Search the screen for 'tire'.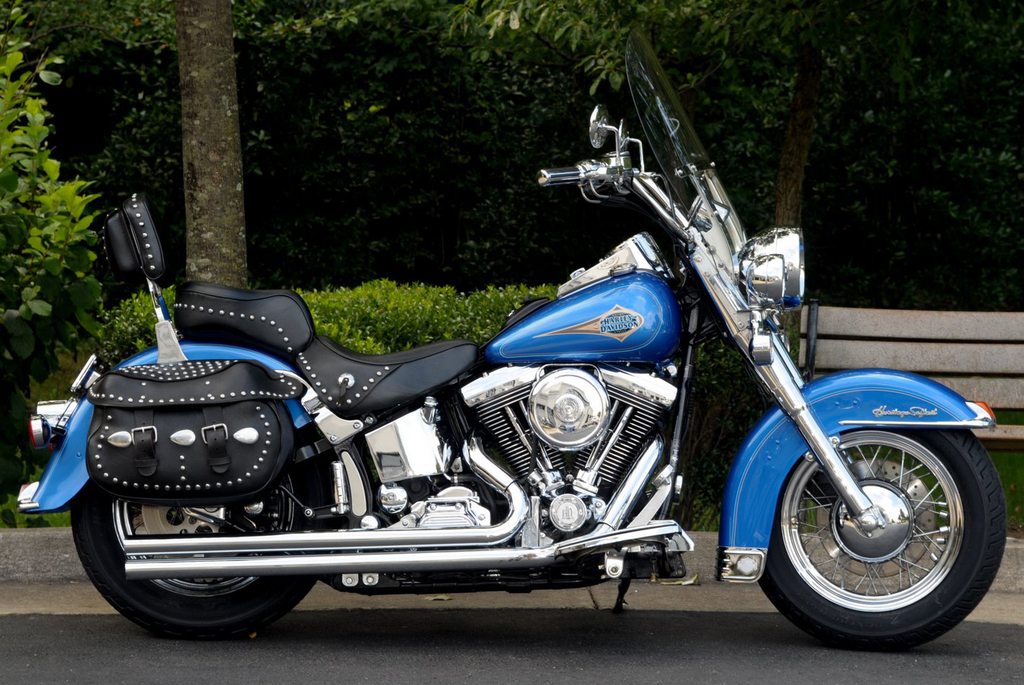
Found at [x1=69, y1=422, x2=332, y2=639].
